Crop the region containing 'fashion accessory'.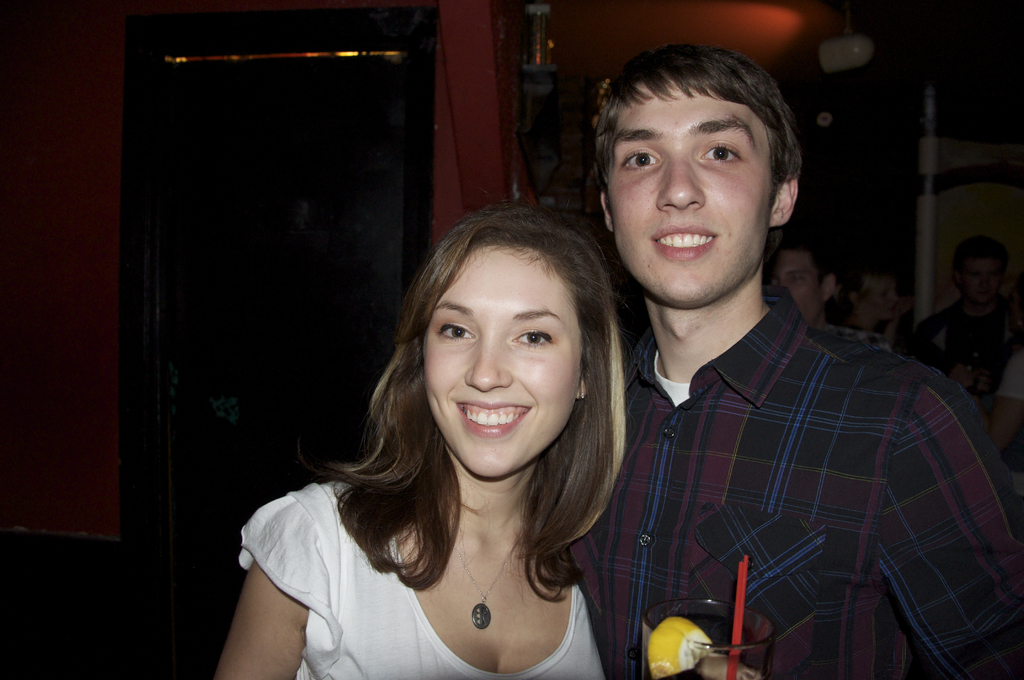
Crop region: [579,390,586,400].
